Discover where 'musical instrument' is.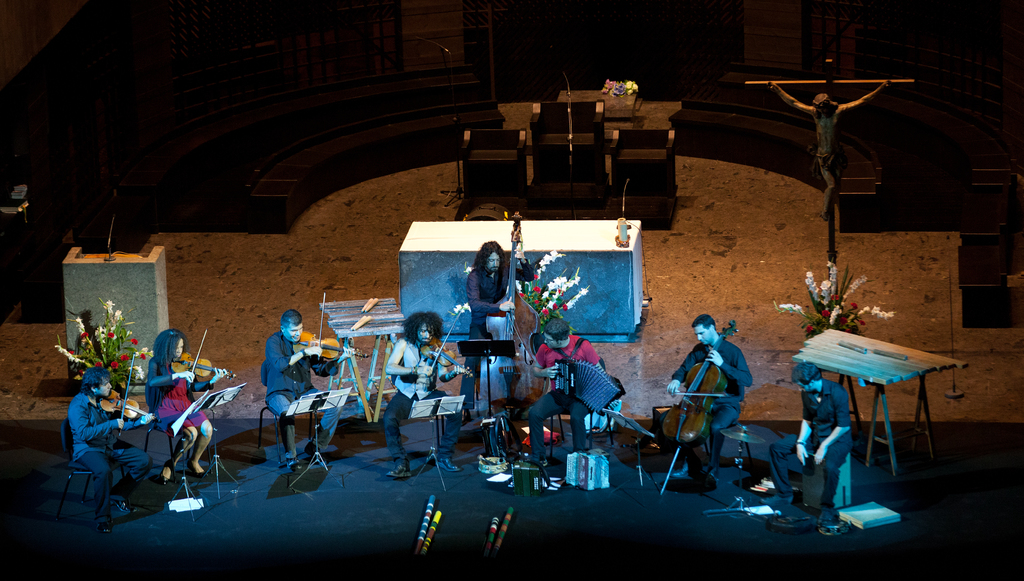
Discovered at Rect(672, 352, 744, 458).
